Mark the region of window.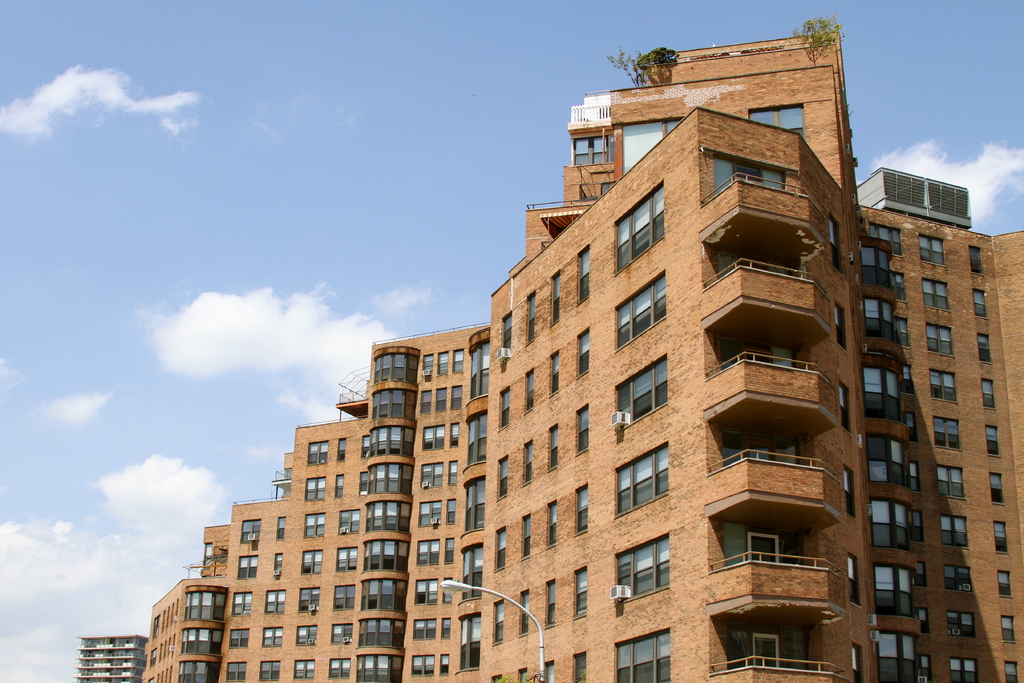
Region: Rect(838, 301, 850, 350).
